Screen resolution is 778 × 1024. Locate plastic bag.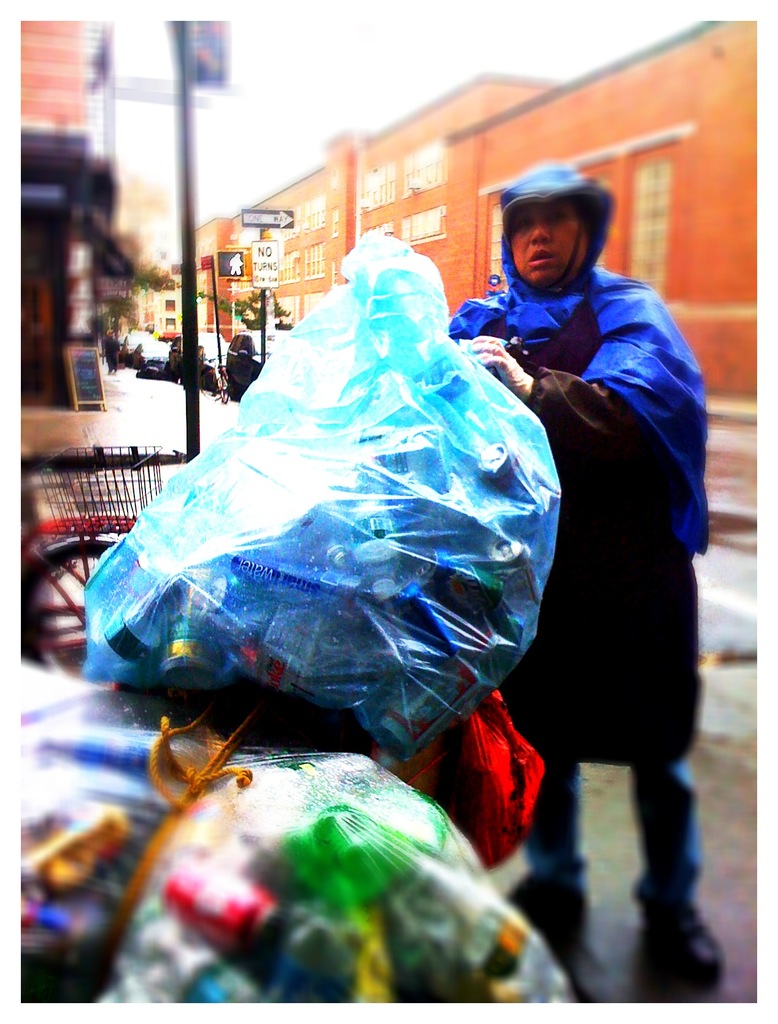
bbox=(77, 225, 568, 771).
